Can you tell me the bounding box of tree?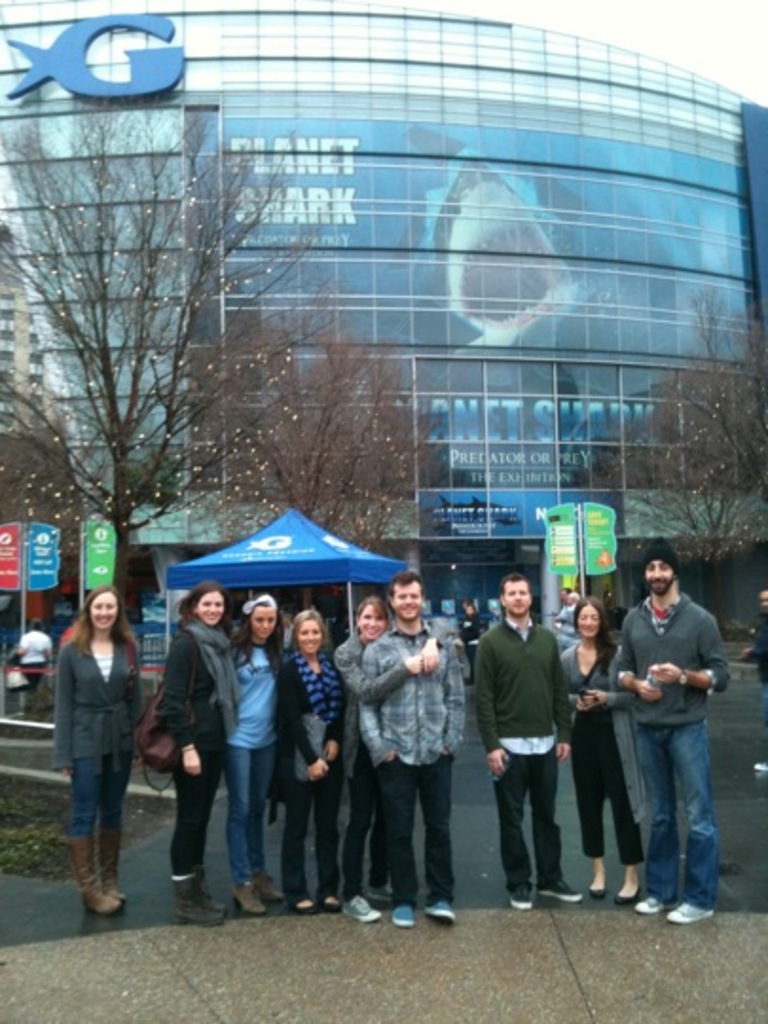
201:298:449:599.
